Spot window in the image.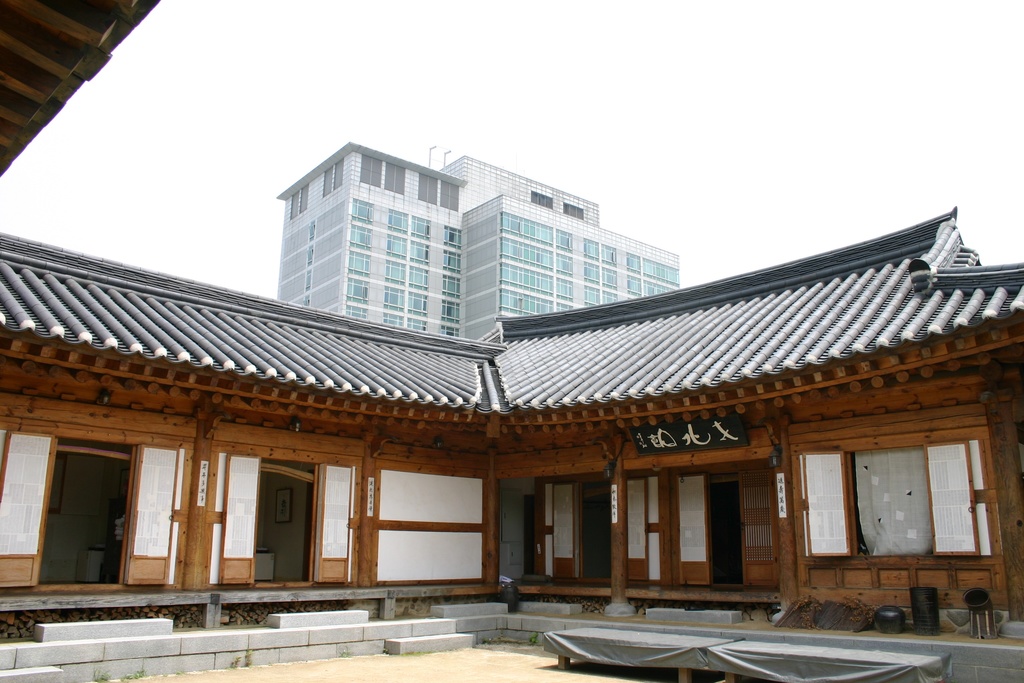
window found at 387/234/406/256.
